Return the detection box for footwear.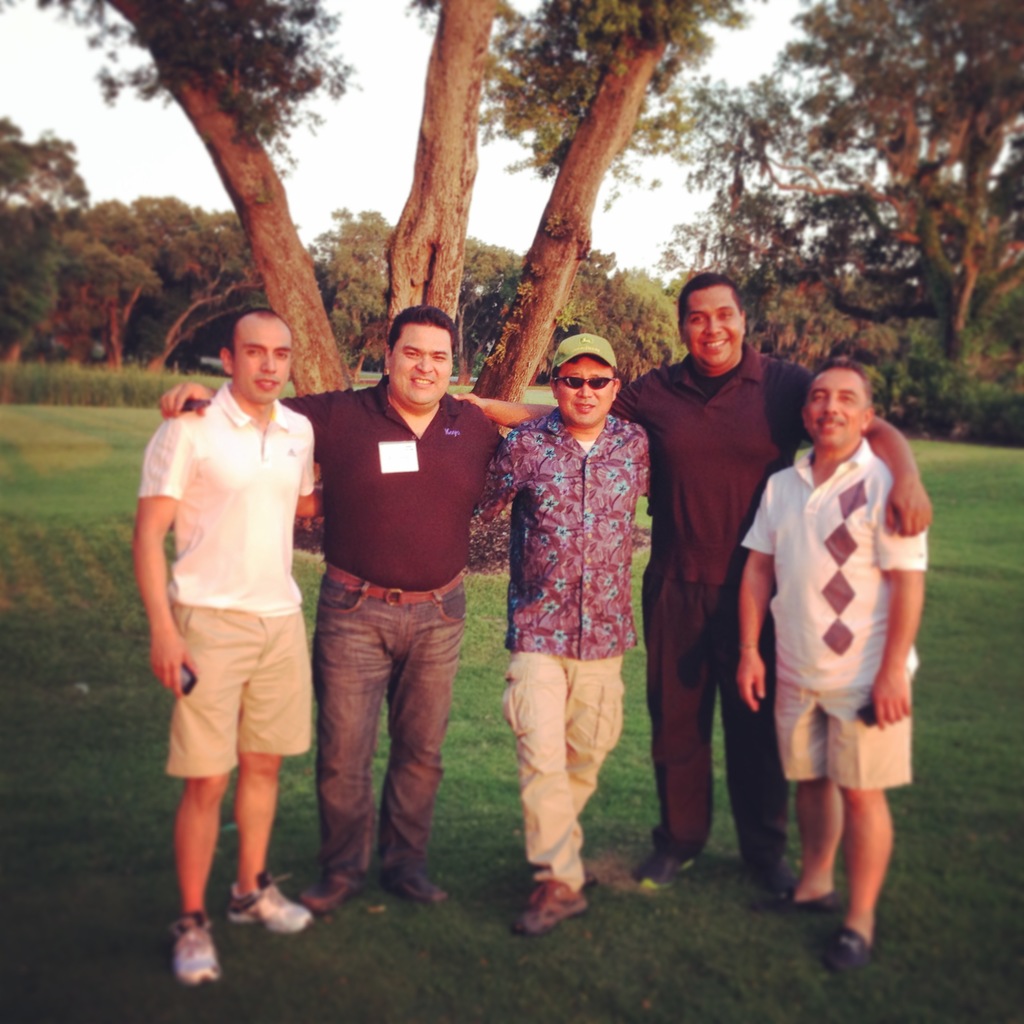
BBox(221, 861, 309, 936).
